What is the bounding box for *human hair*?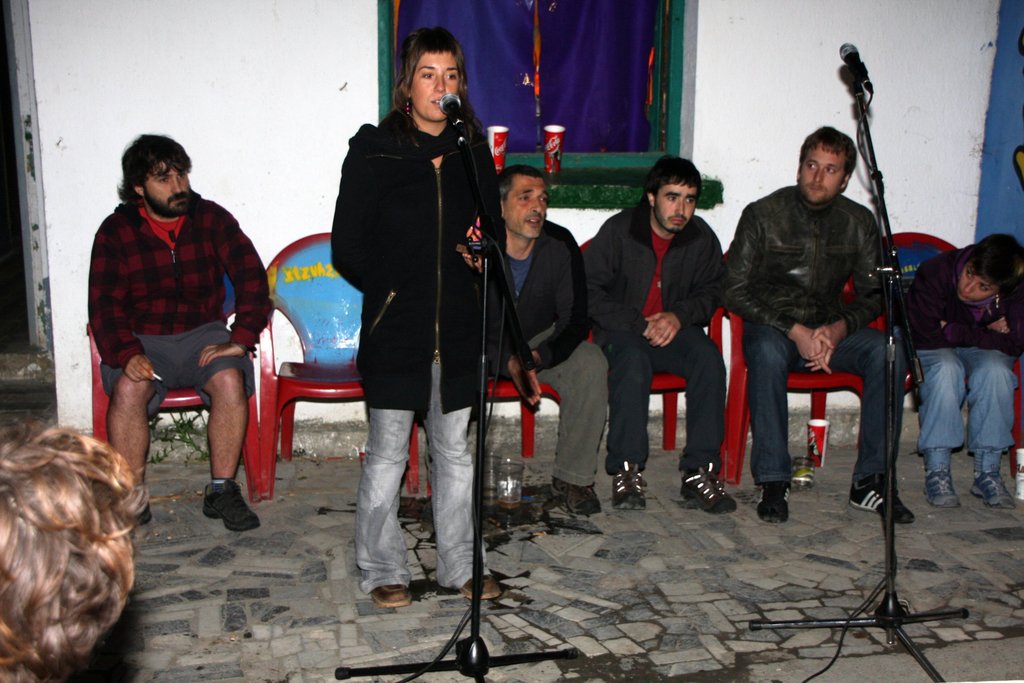
bbox=[970, 224, 1019, 300].
